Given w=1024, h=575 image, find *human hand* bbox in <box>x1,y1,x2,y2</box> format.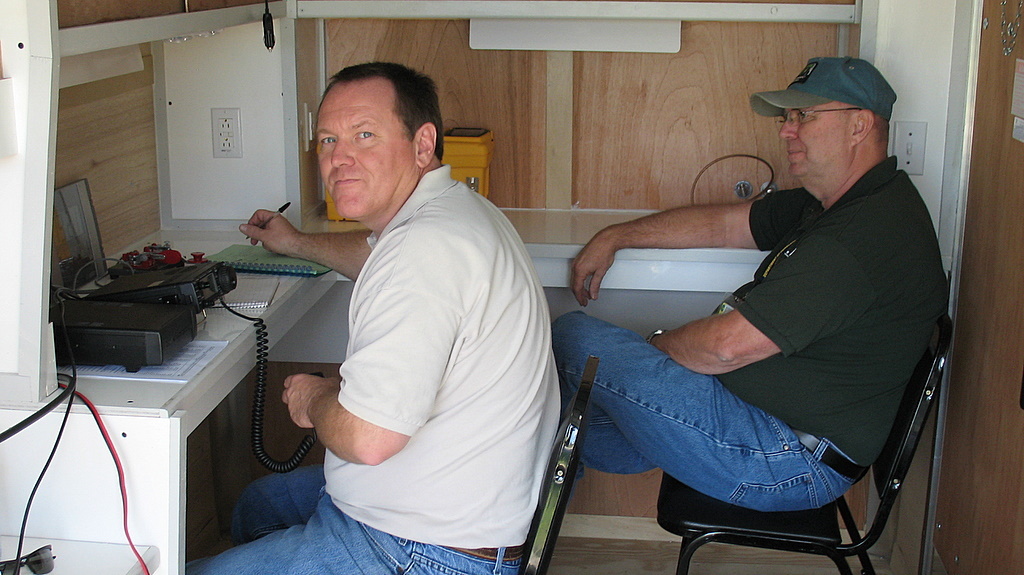
<box>569,233,621,310</box>.
